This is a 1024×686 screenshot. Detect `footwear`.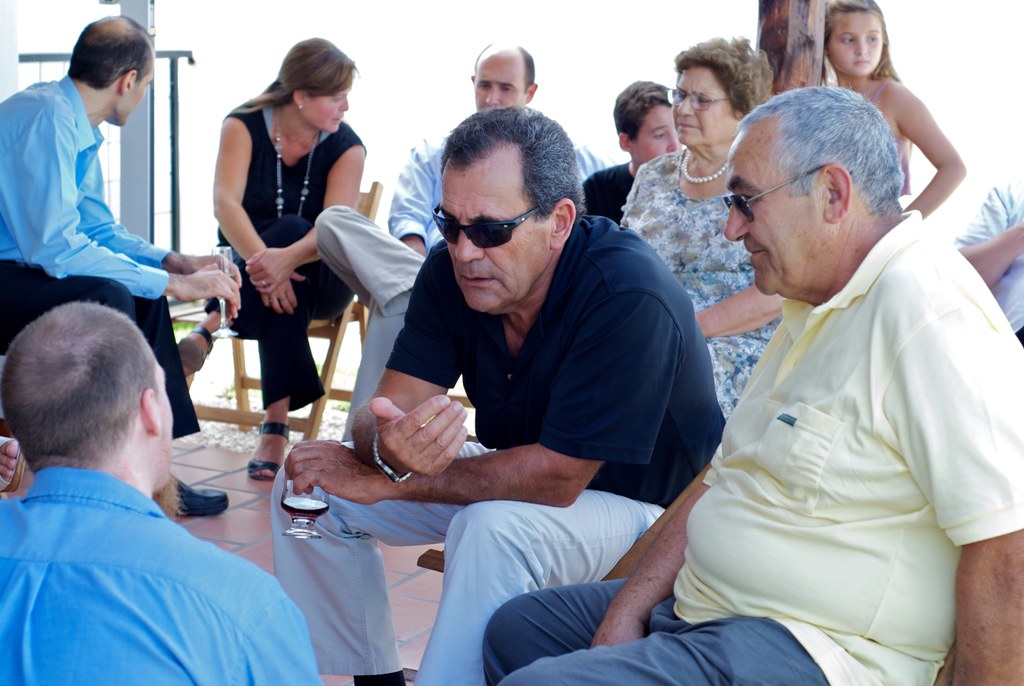
[x1=172, y1=471, x2=227, y2=520].
